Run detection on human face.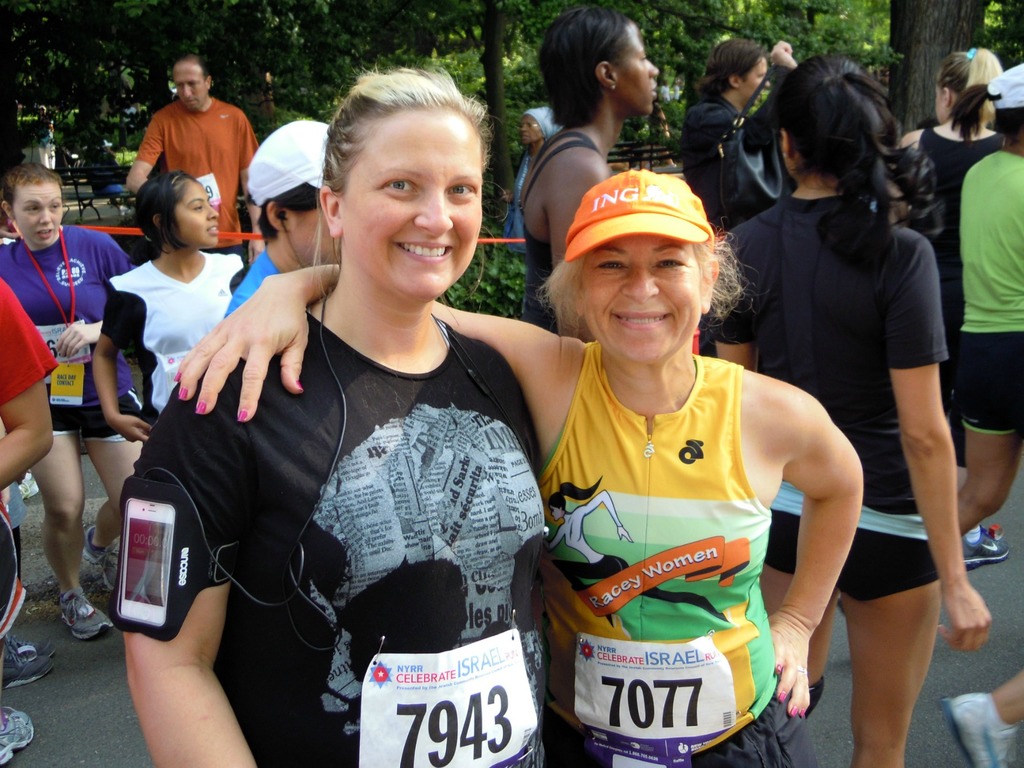
Result: x1=179, y1=184, x2=219, y2=246.
